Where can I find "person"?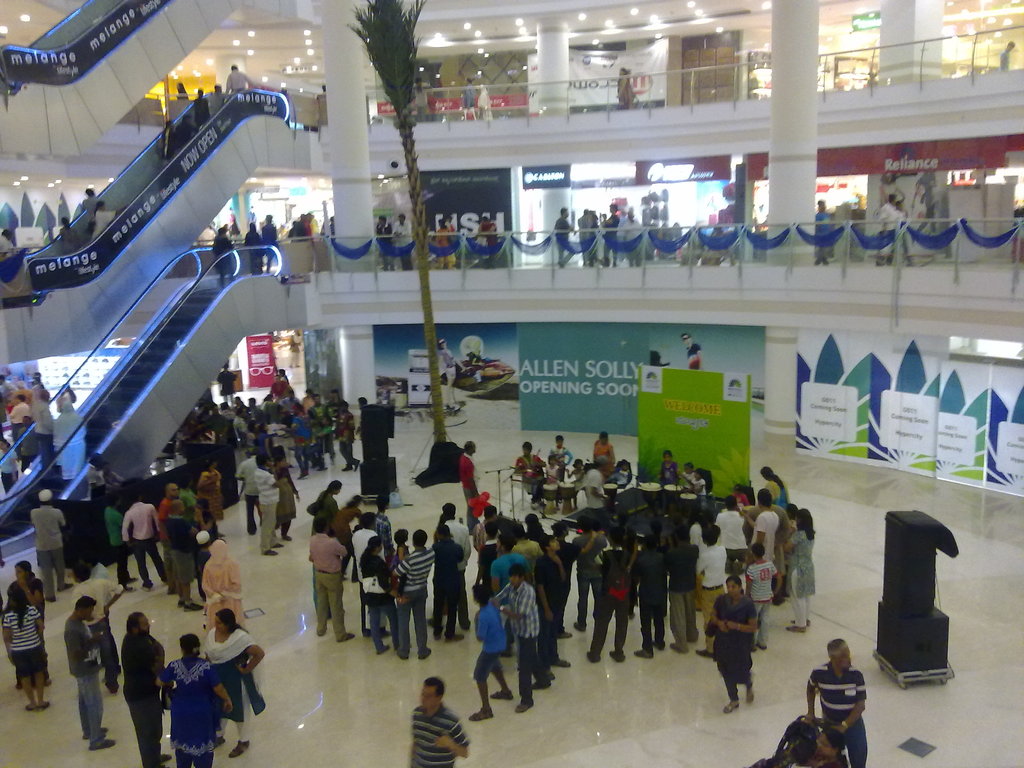
You can find it at x1=260 y1=214 x2=282 y2=273.
